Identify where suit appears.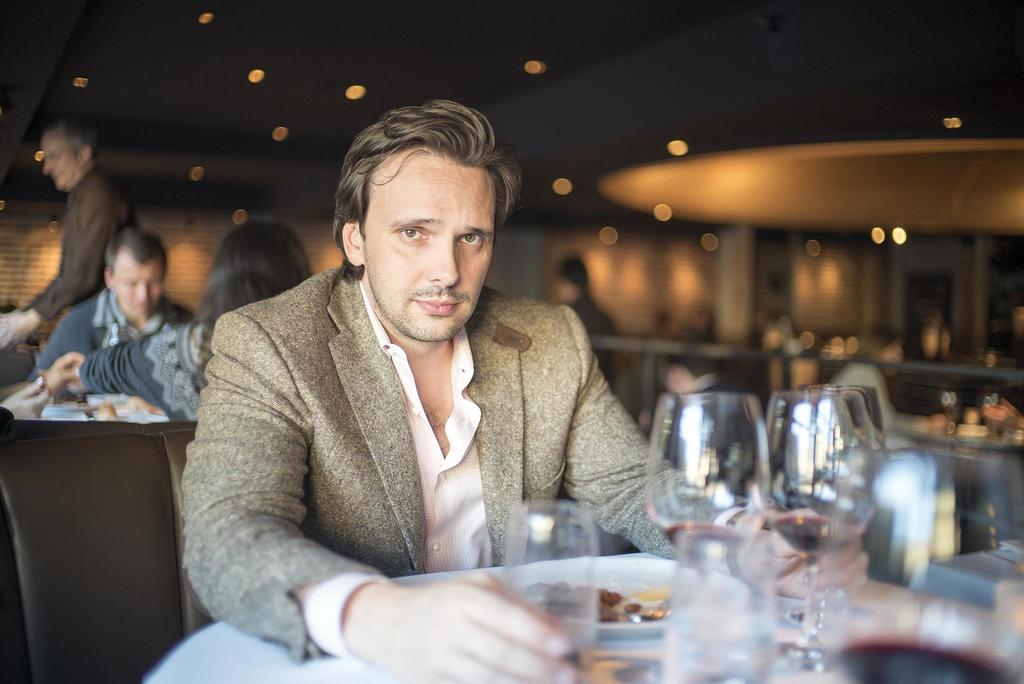
Appears at 185/259/752/674.
